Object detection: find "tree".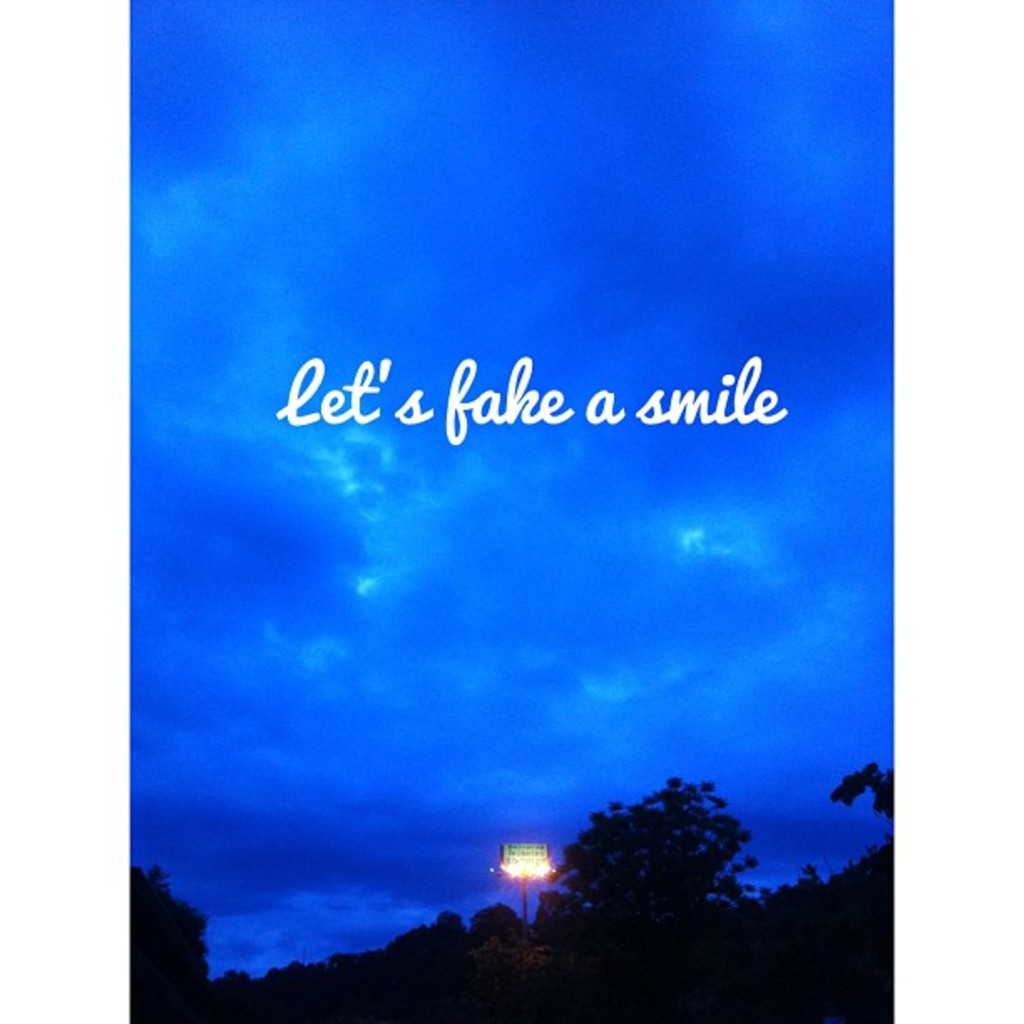
bbox=(833, 756, 892, 823).
